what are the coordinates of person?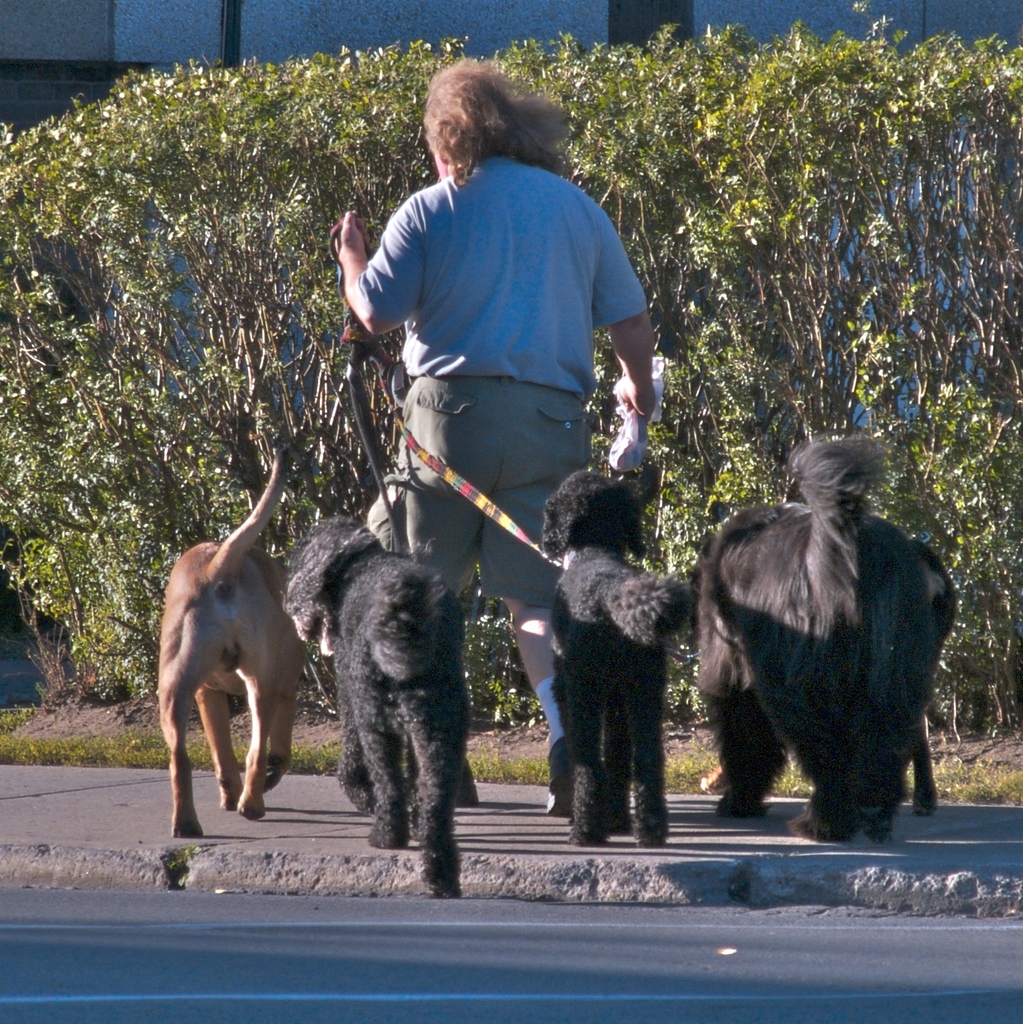
(x1=339, y1=71, x2=655, y2=796).
